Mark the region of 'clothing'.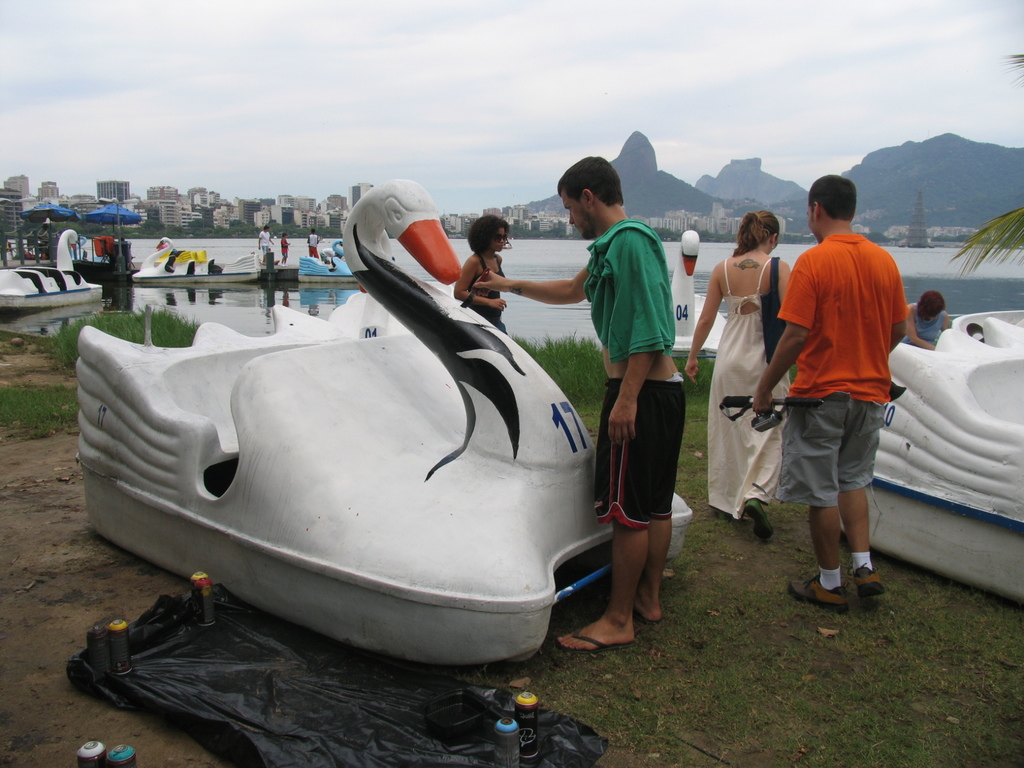
Region: rect(582, 220, 677, 360).
